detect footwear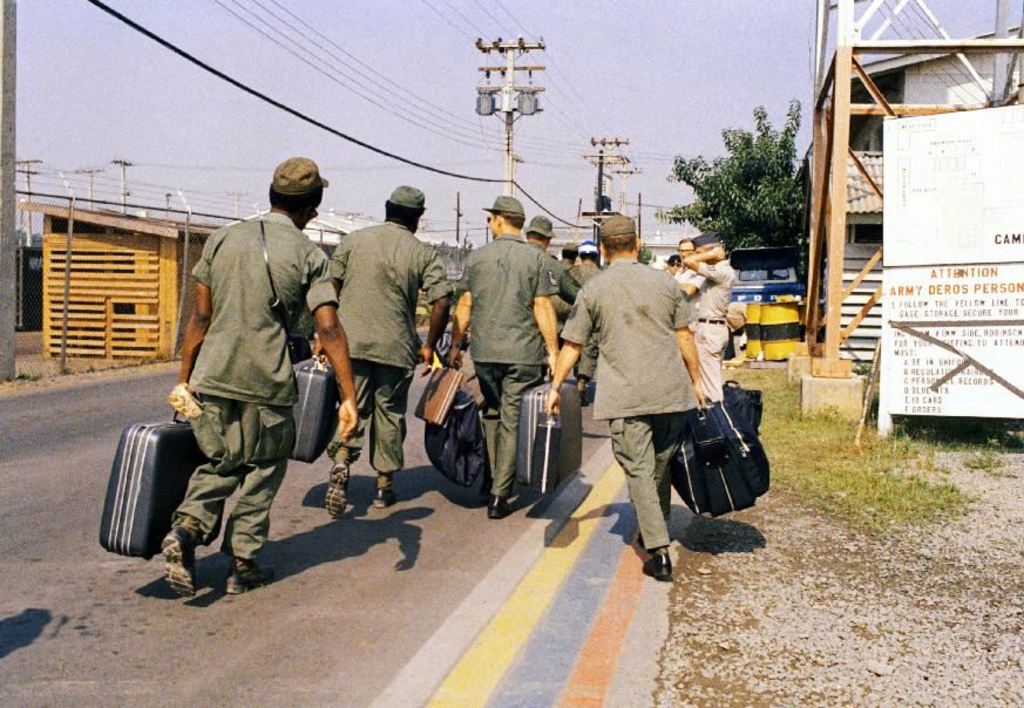
<region>160, 524, 198, 599</region>
